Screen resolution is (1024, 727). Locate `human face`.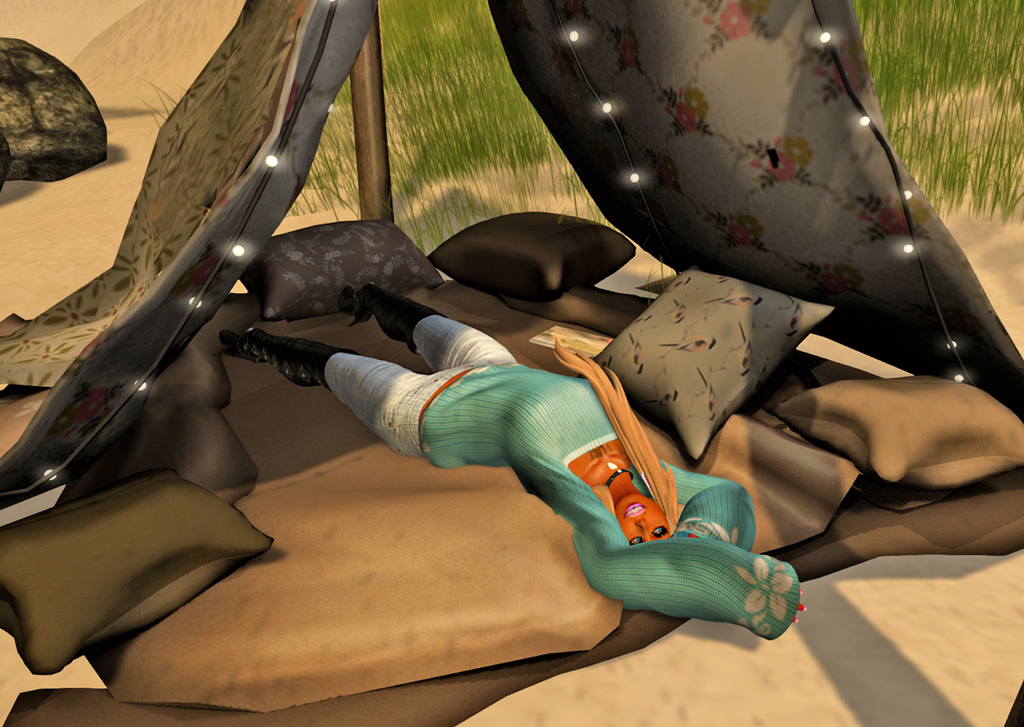
616:496:672:545.
